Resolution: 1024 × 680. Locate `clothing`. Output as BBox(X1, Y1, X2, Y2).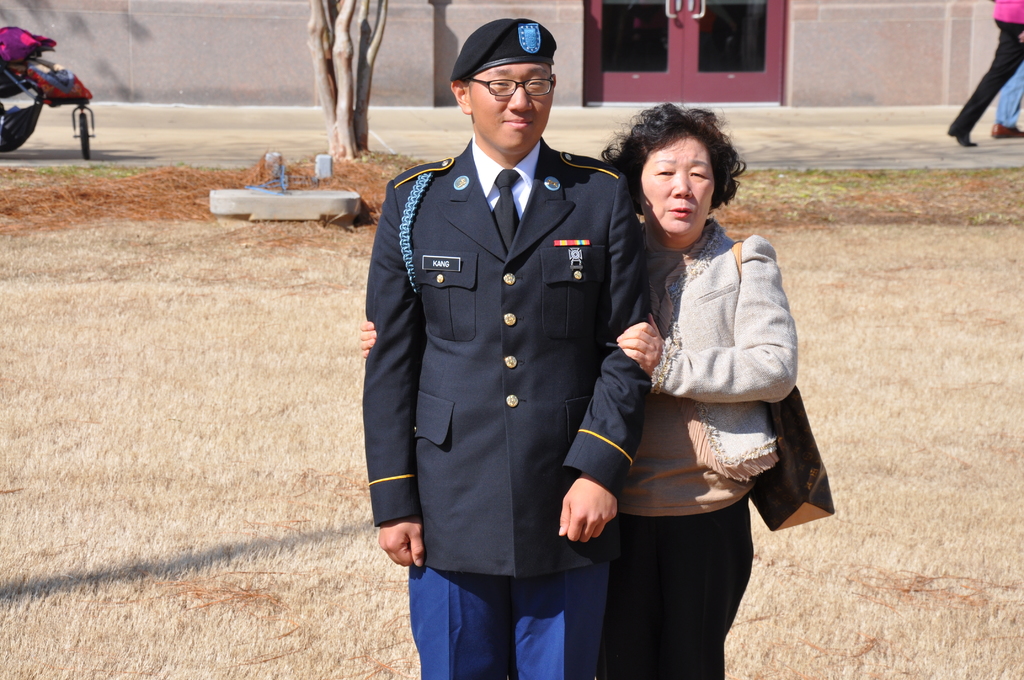
BBox(996, 61, 1023, 125).
